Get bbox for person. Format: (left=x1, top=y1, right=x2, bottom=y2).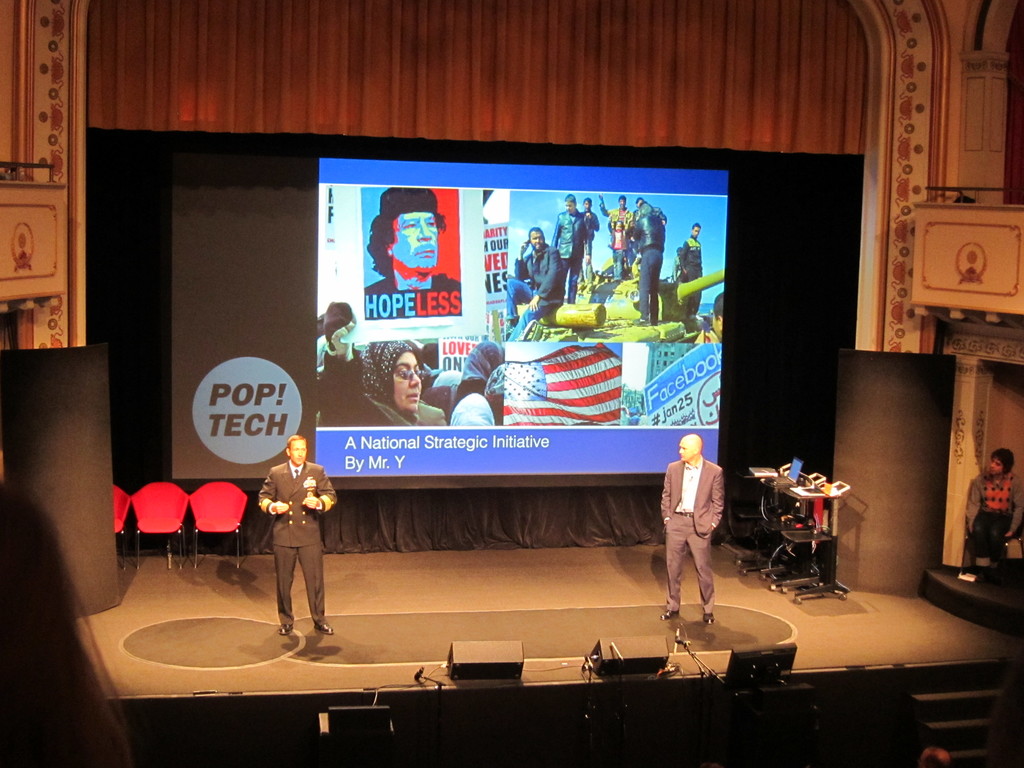
(left=627, top=204, right=669, bottom=326).
